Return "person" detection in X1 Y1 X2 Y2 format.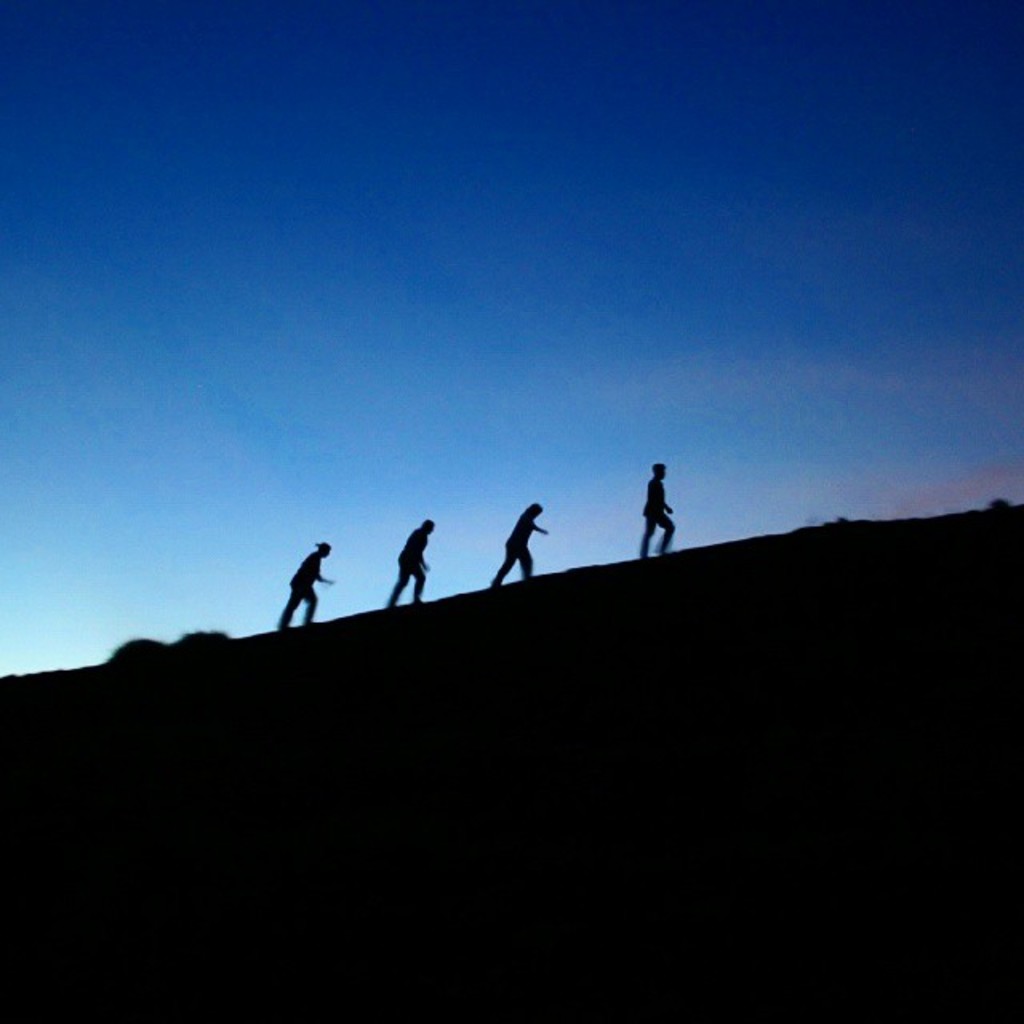
387 518 435 608.
